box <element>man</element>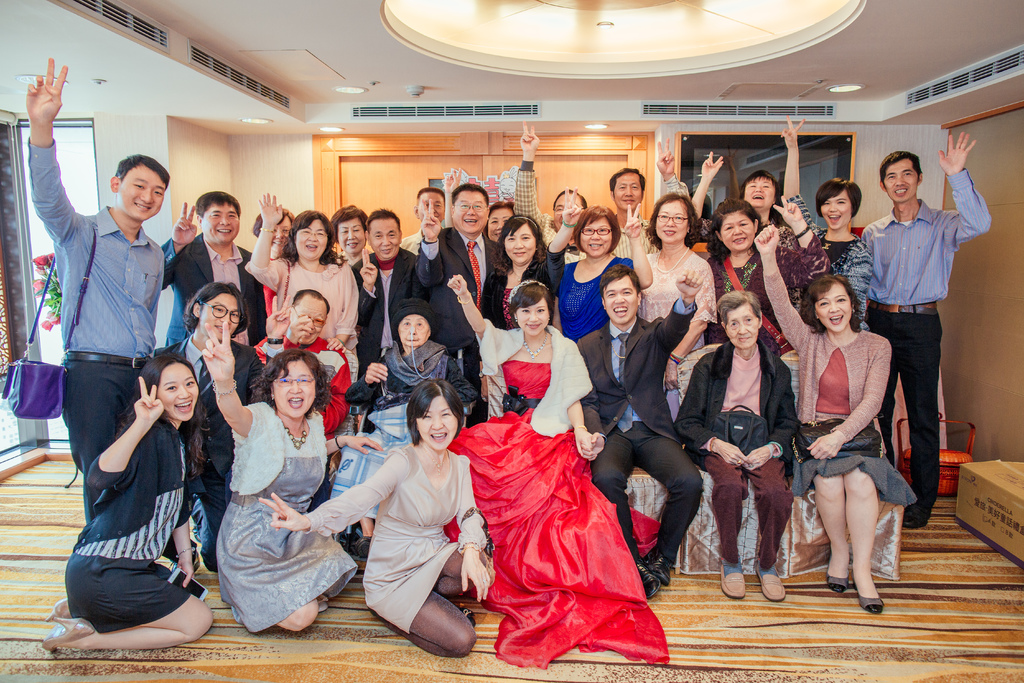
<region>401, 186, 444, 261</region>
